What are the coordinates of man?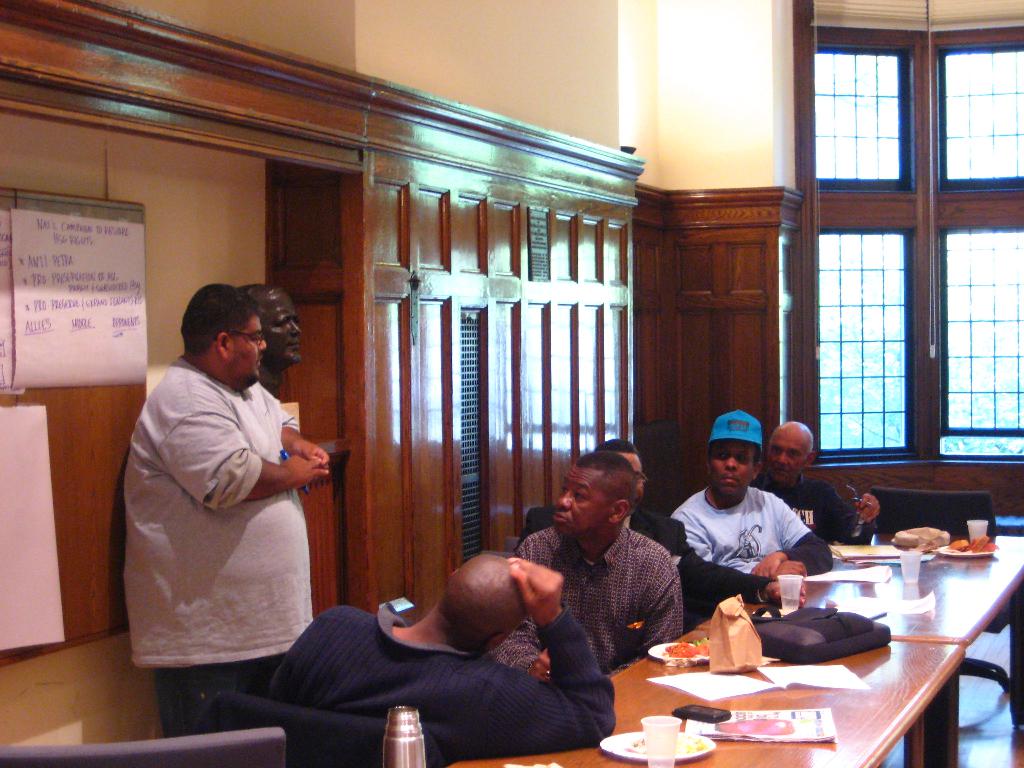
{"left": 122, "top": 282, "right": 330, "bottom": 737}.
